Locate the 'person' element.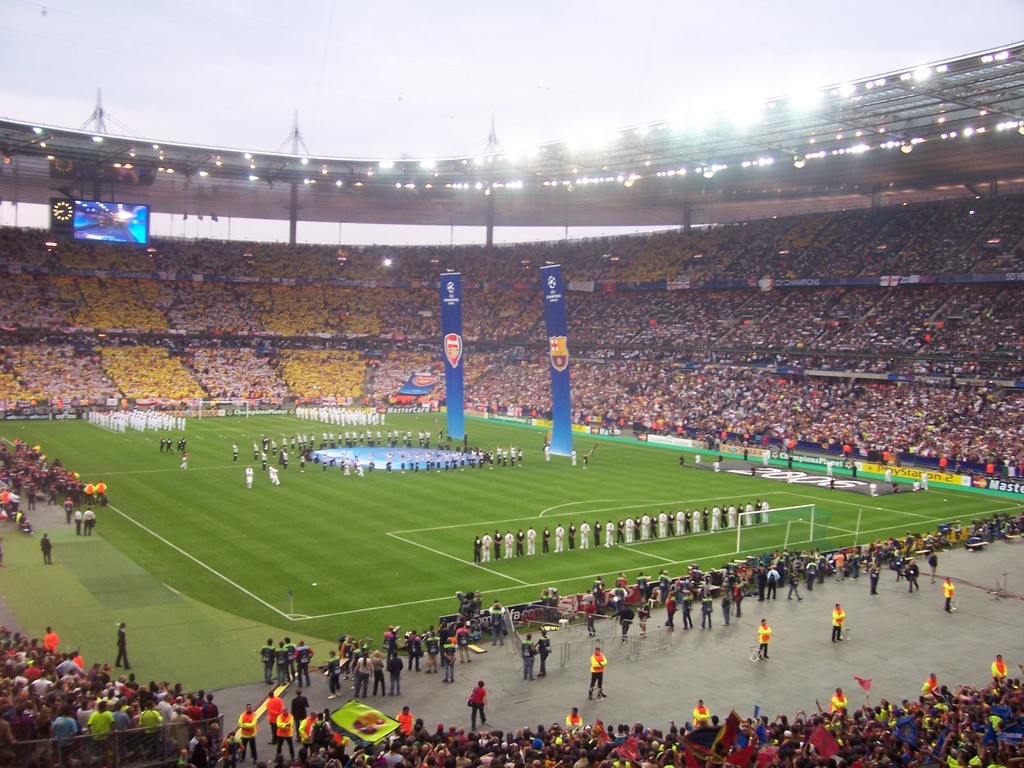
Element bbox: [x1=86, y1=506, x2=98, y2=538].
